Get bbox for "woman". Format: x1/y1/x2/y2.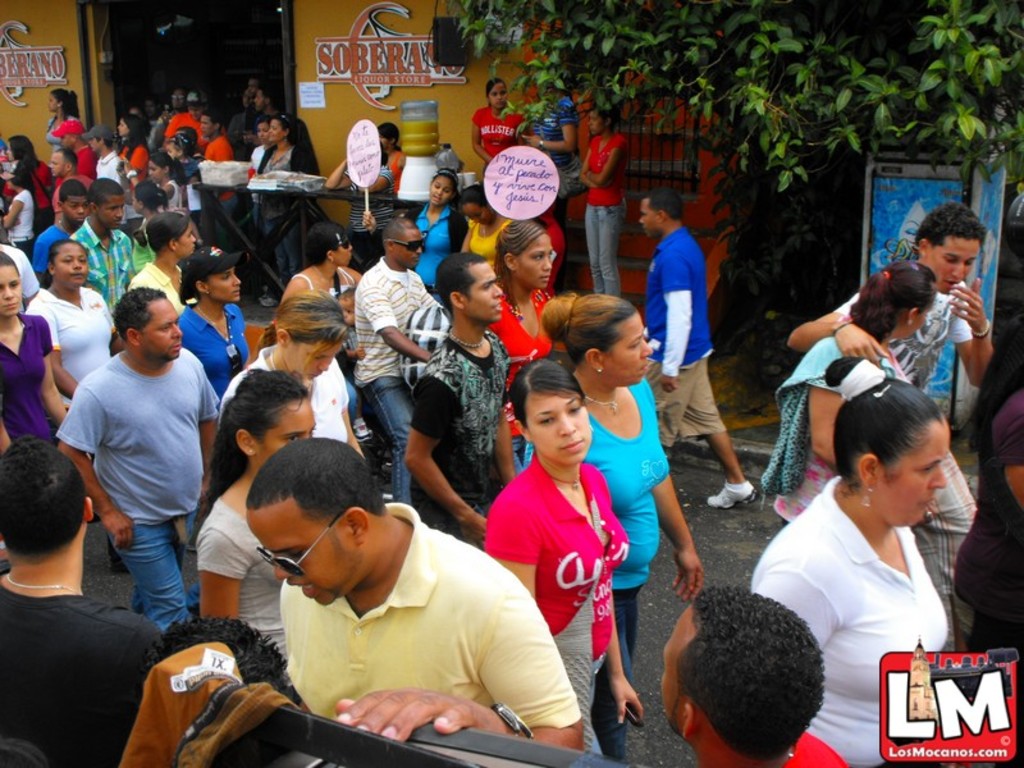
241/114/273/197.
